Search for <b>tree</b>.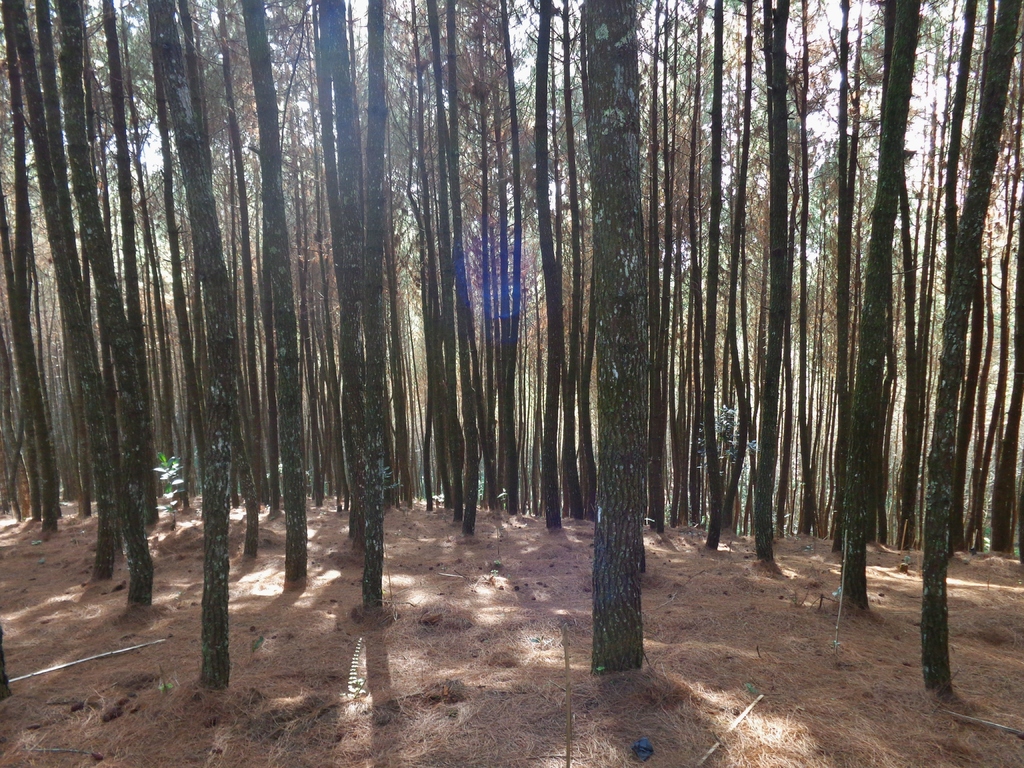
Found at box(735, 0, 783, 566).
